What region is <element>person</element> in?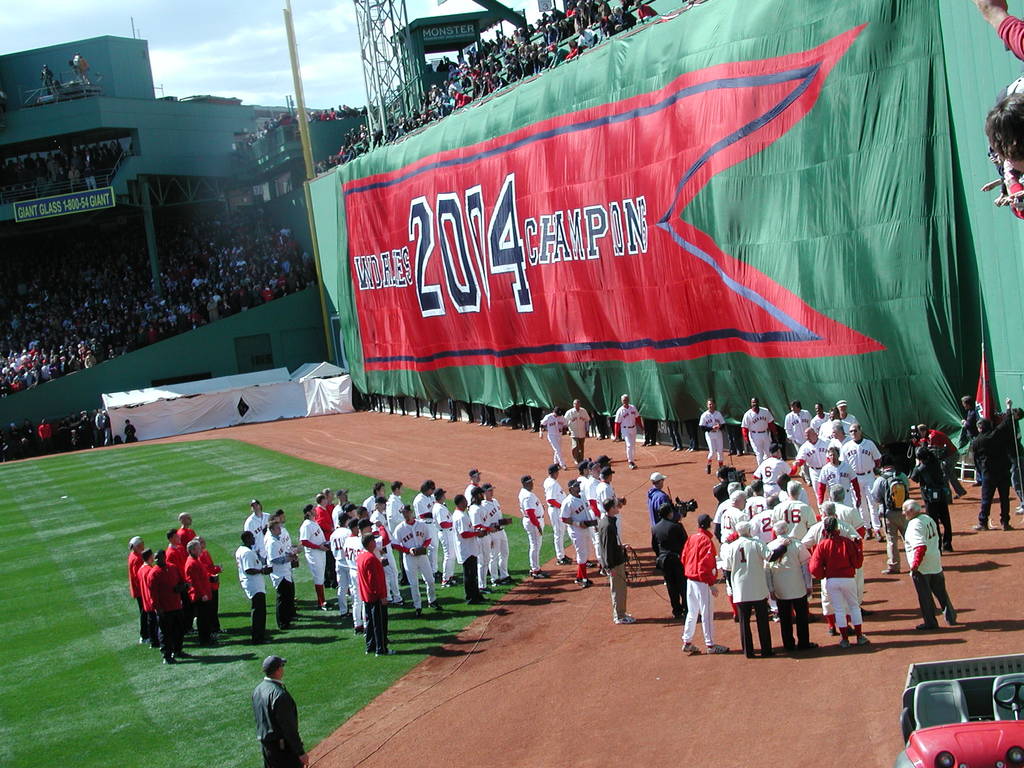
<bbox>611, 394, 644, 471</bbox>.
